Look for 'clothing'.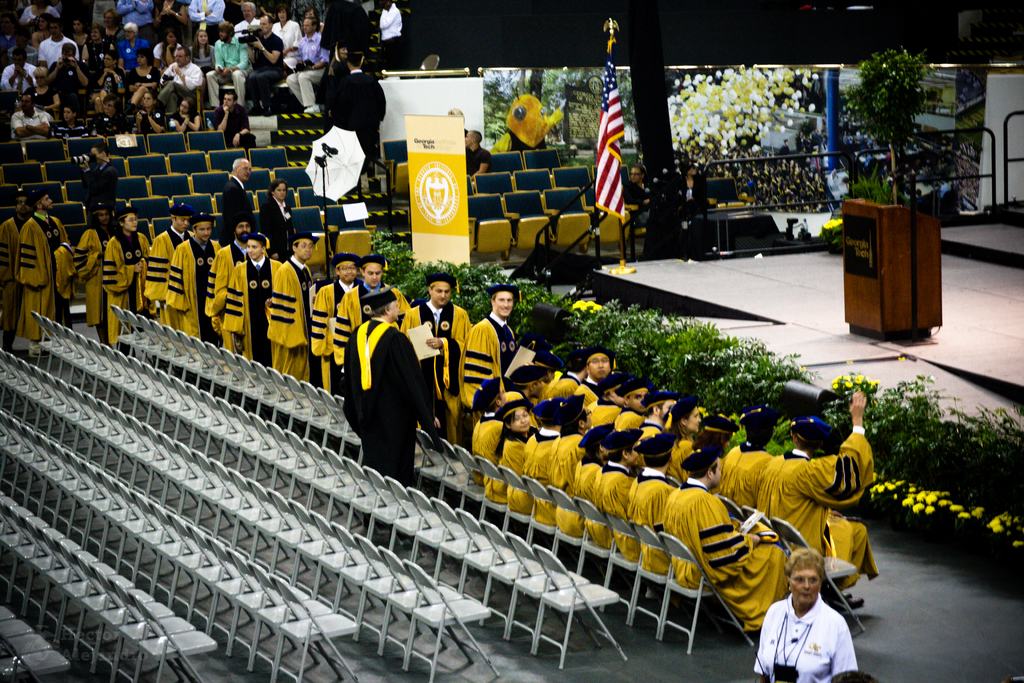
Found: {"left": 280, "top": 37, "right": 328, "bottom": 108}.
